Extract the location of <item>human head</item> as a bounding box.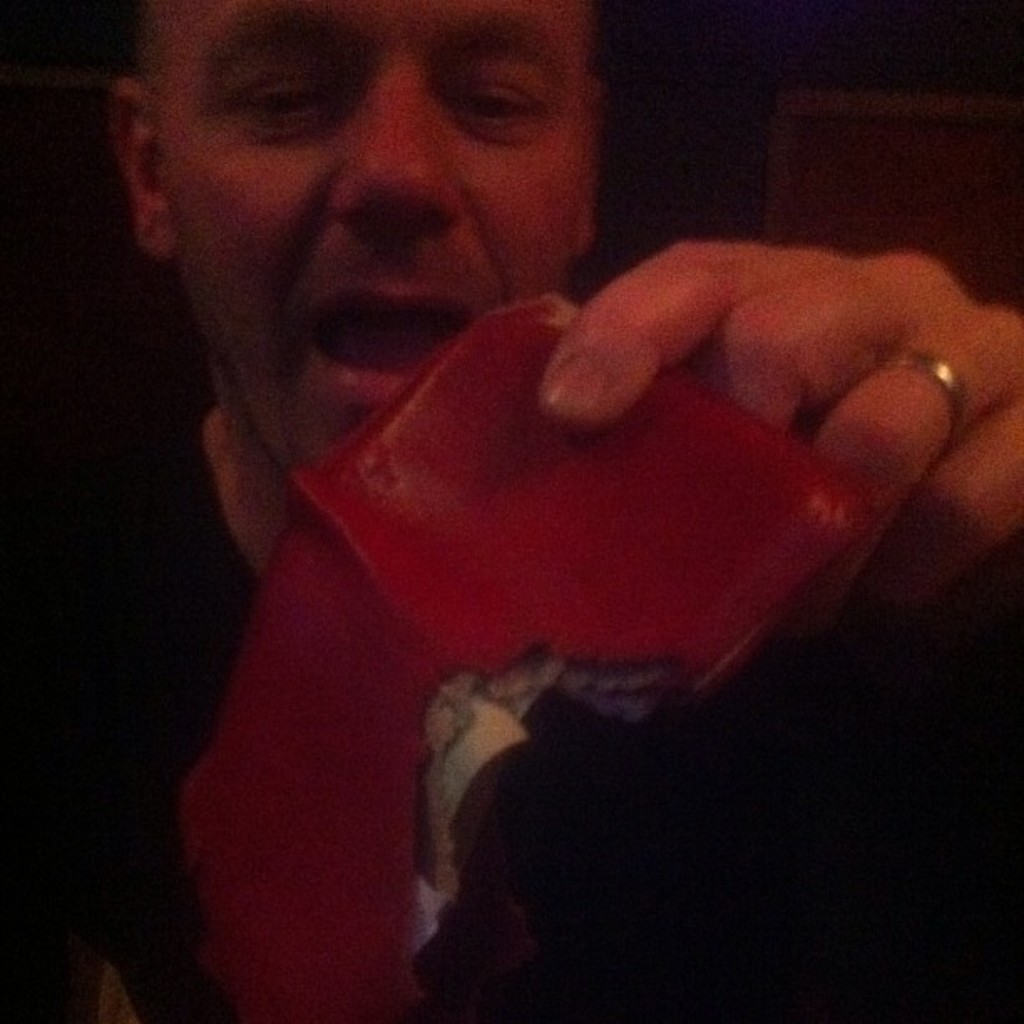
[115,18,626,460].
